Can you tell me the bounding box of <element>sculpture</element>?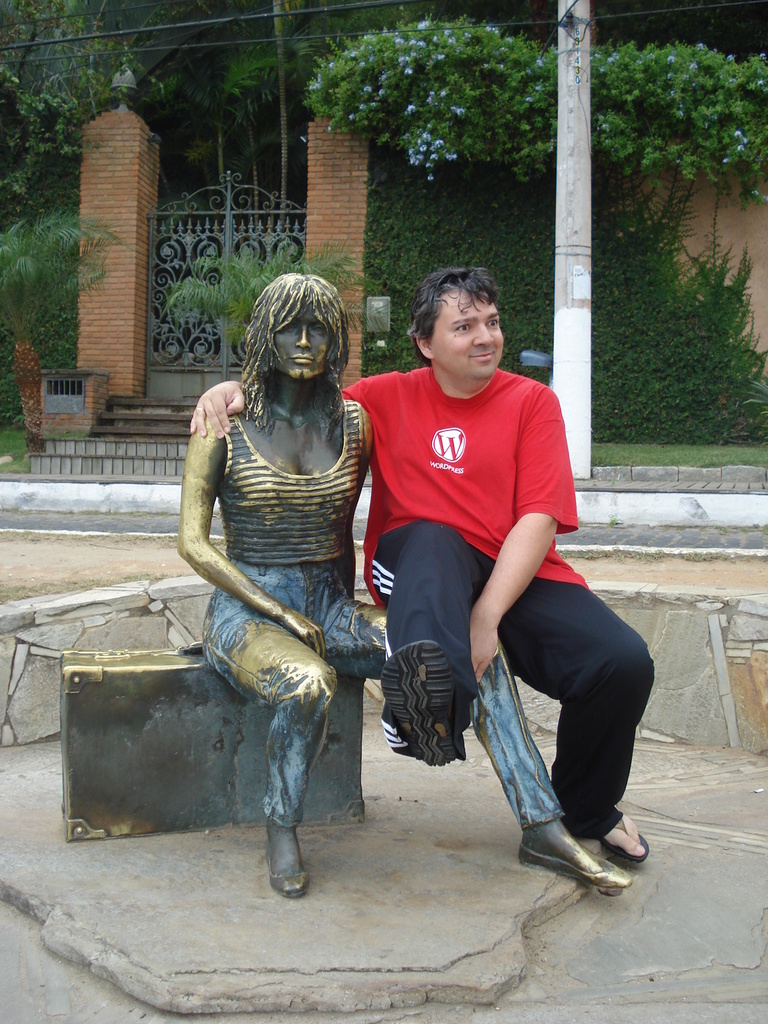
box(176, 274, 637, 904).
